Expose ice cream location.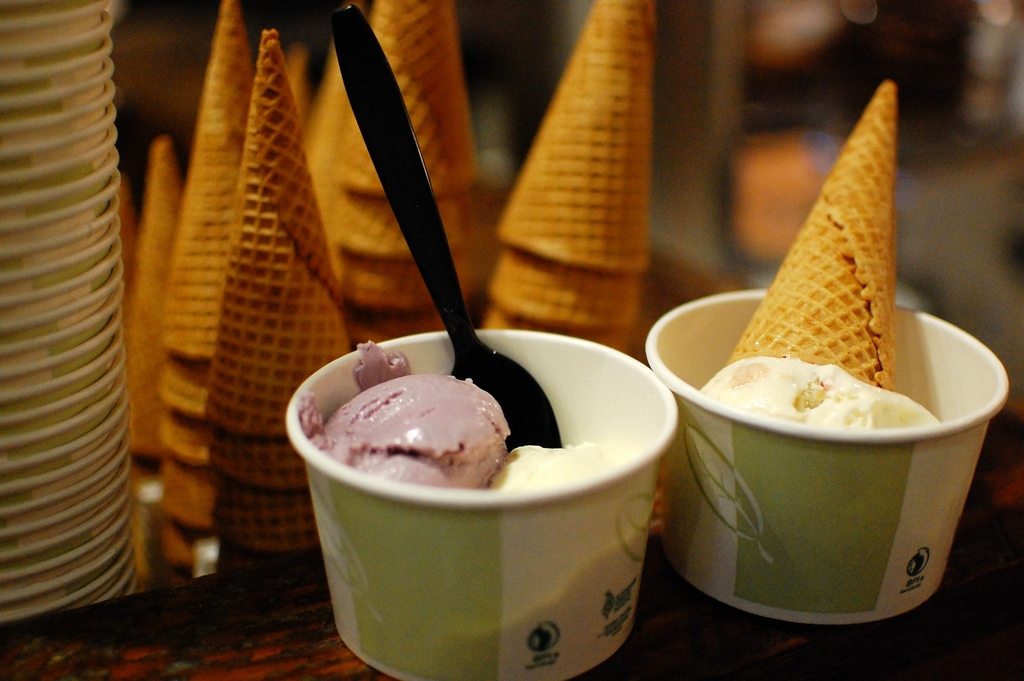
Exposed at (691,75,954,454).
